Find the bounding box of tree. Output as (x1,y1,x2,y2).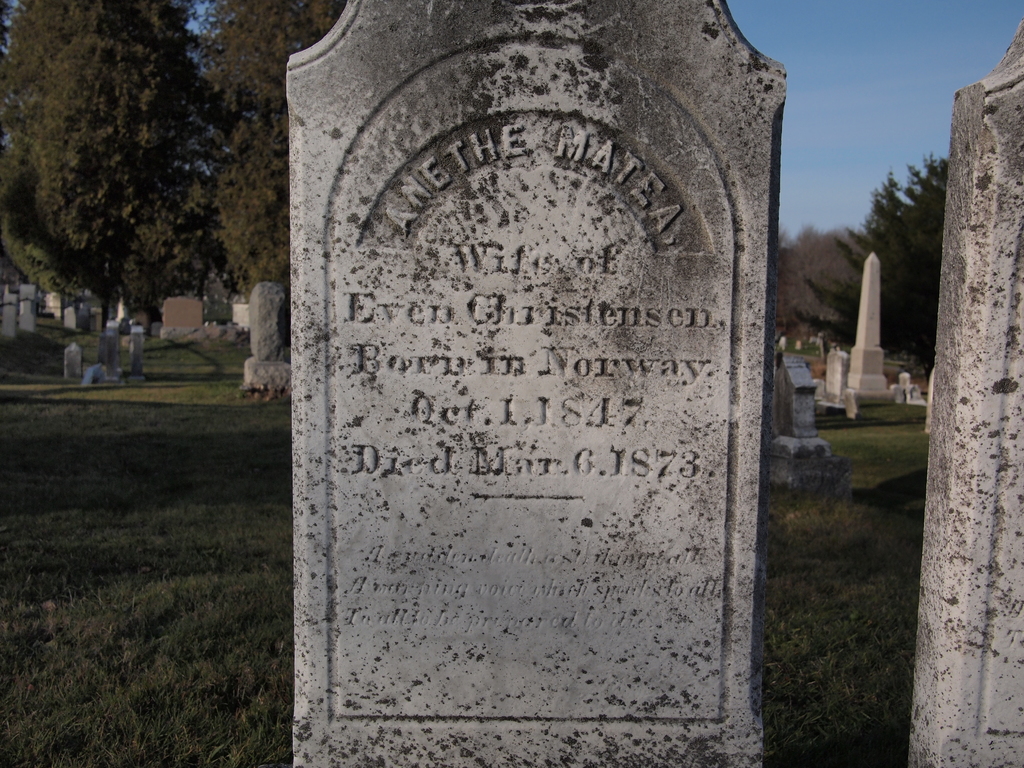
(193,0,349,307).
